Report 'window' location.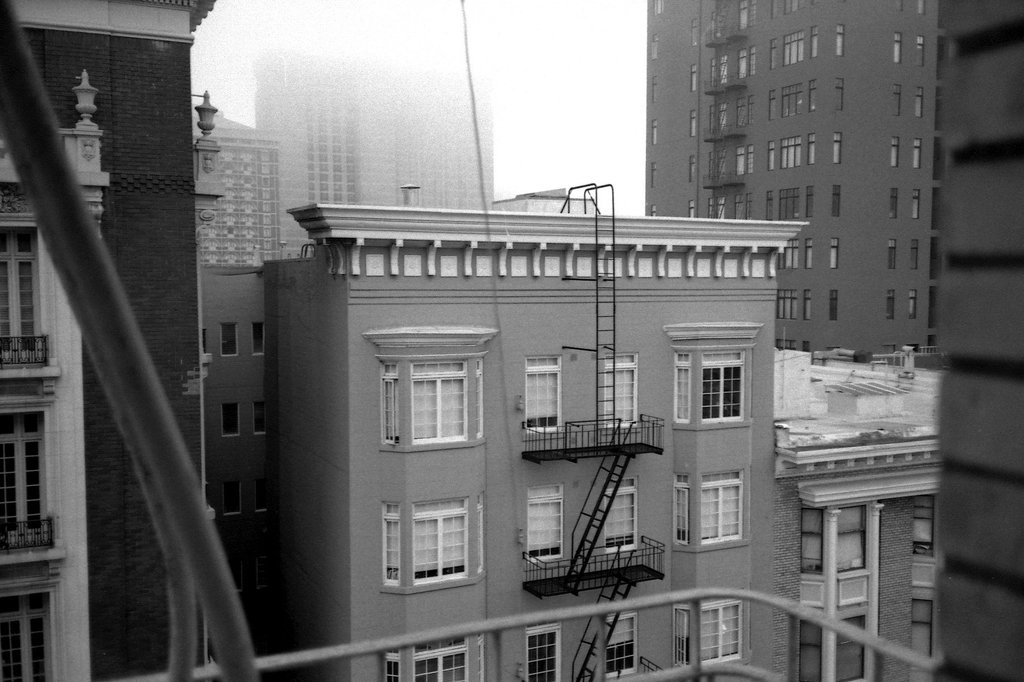
Report: (224,404,241,435).
